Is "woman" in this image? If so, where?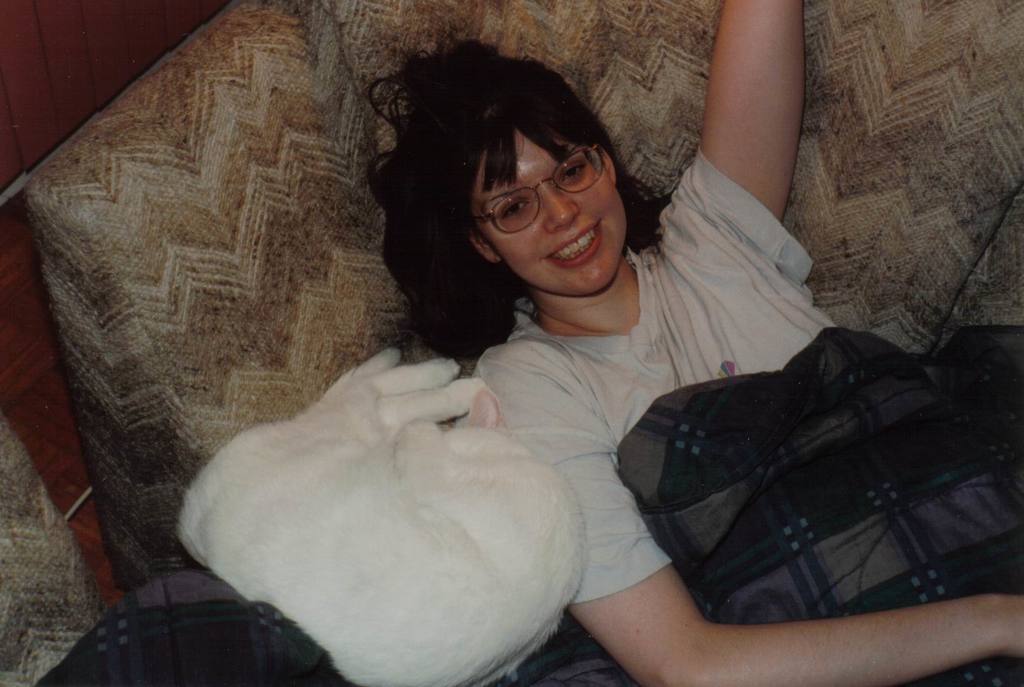
Yes, at {"x1": 223, "y1": 29, "x2": 904, "y2": 684}.
